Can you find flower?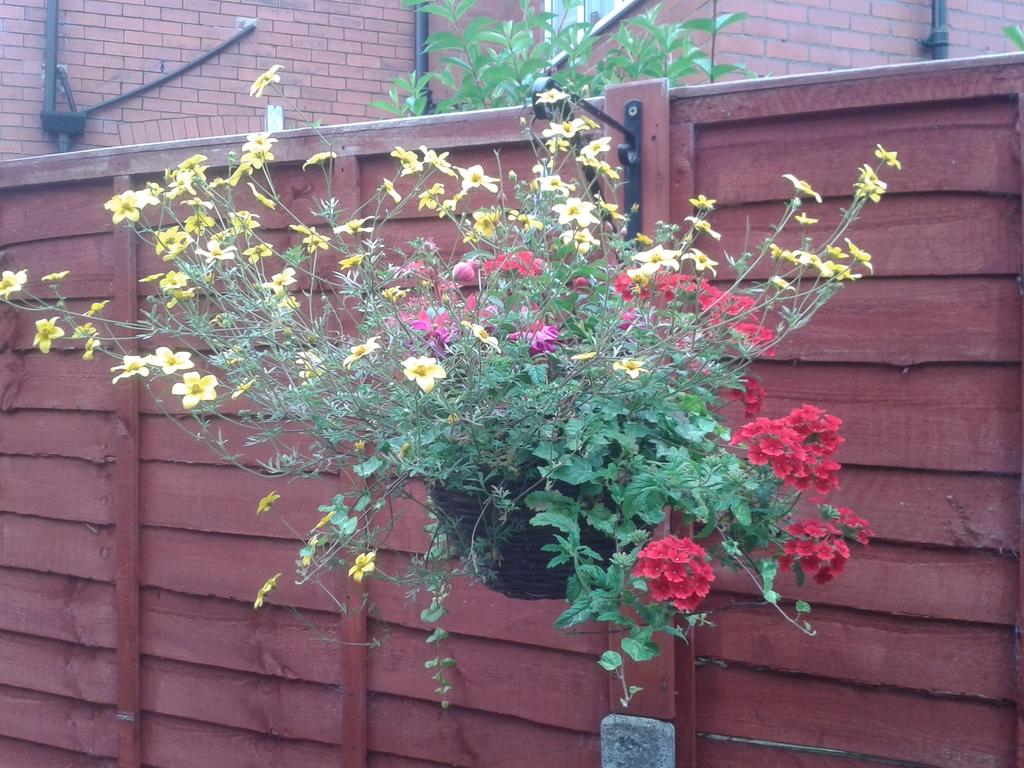
Yes, bounding box: 762:273:799:299.
